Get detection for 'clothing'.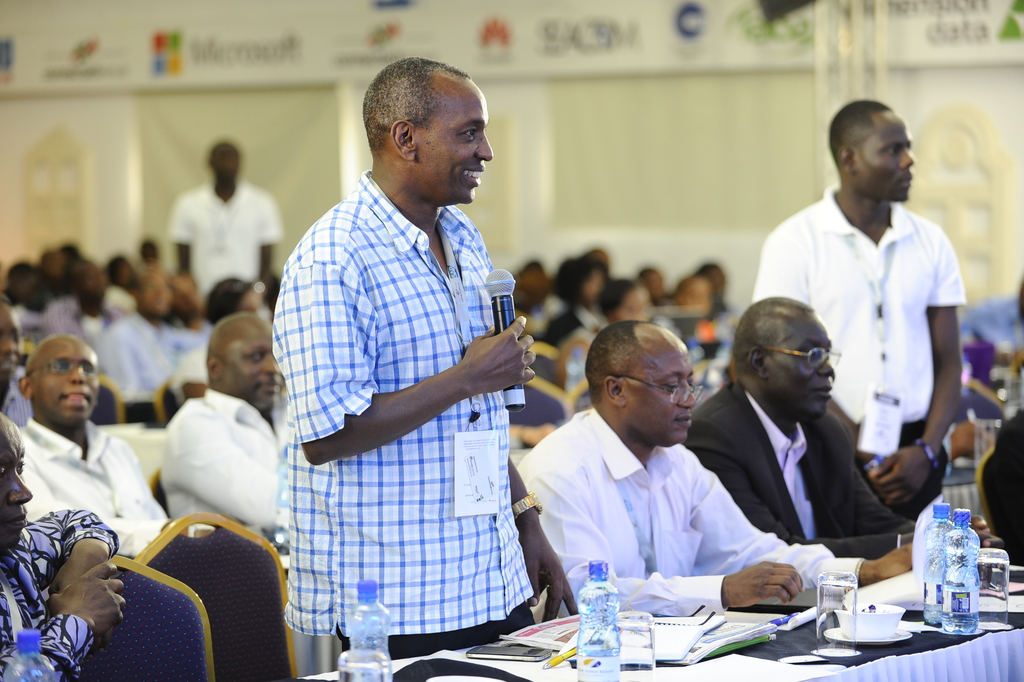
Detection: [255,170,554,658].
